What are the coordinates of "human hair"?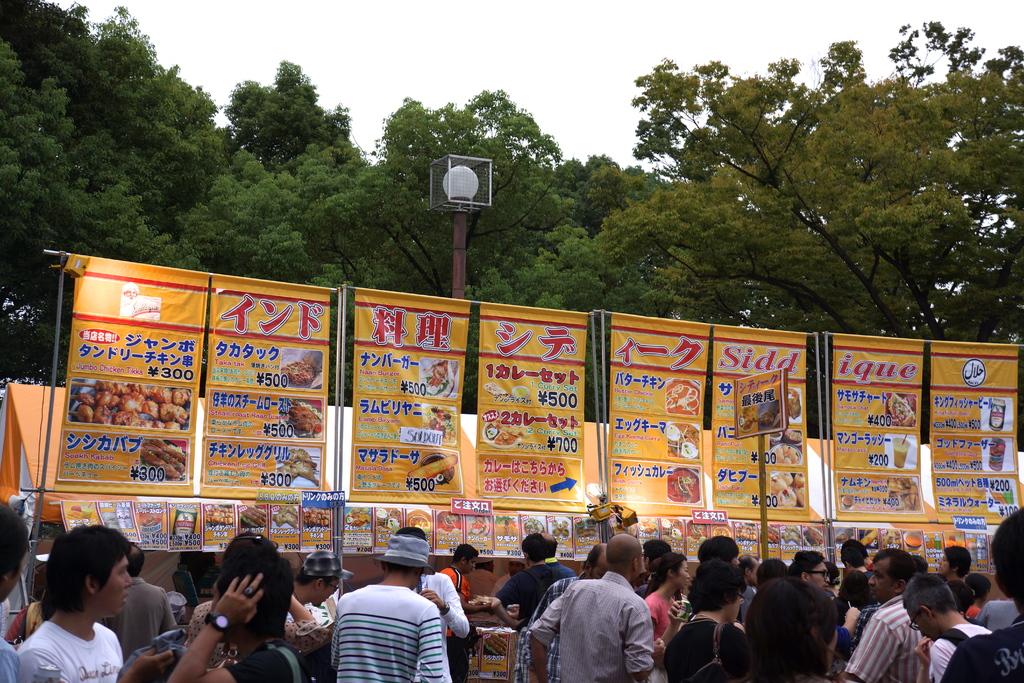
l=520, t=532, r=548, b=562.
